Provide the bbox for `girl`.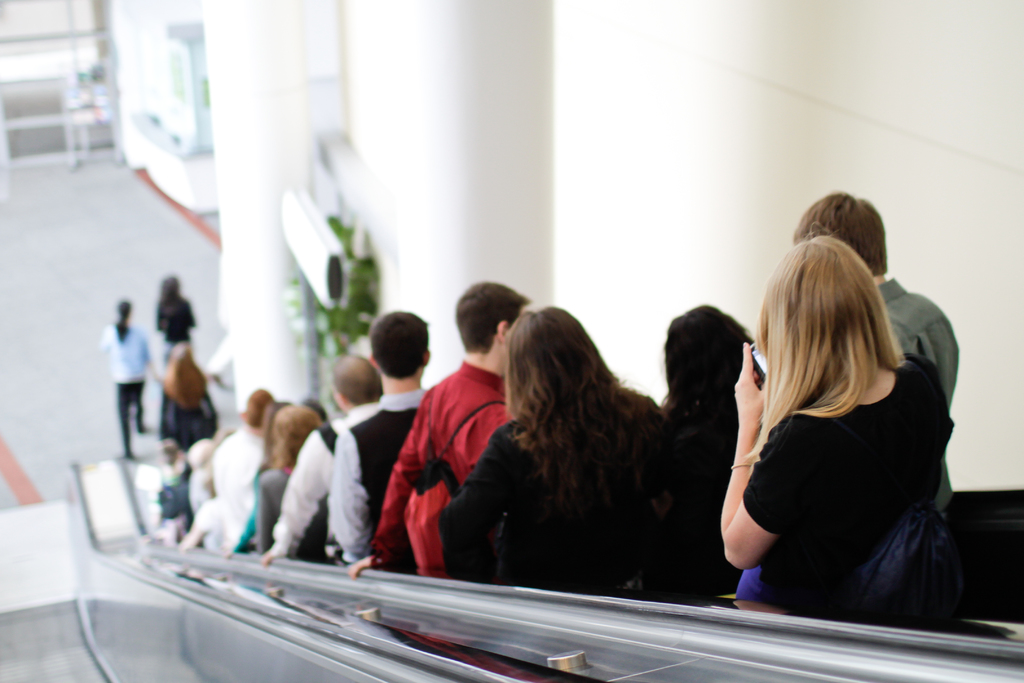
{"left": 95, "top": 297, "right": 155, "bottom": 454}.
